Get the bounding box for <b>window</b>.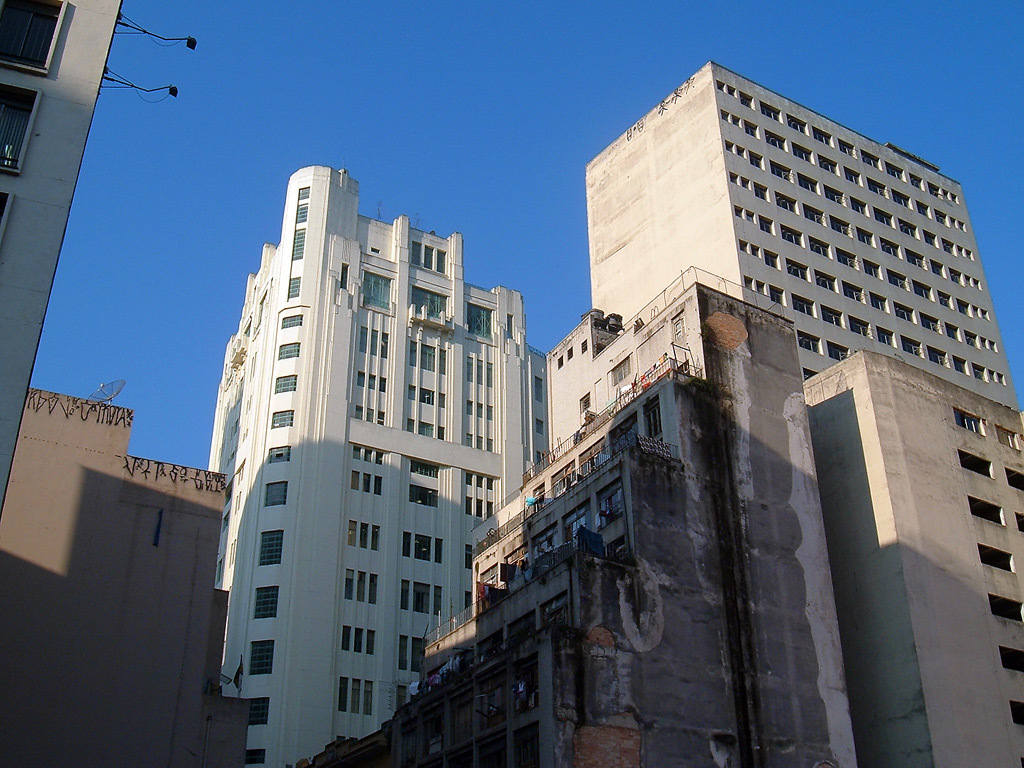
956, 447, 993, 476.
